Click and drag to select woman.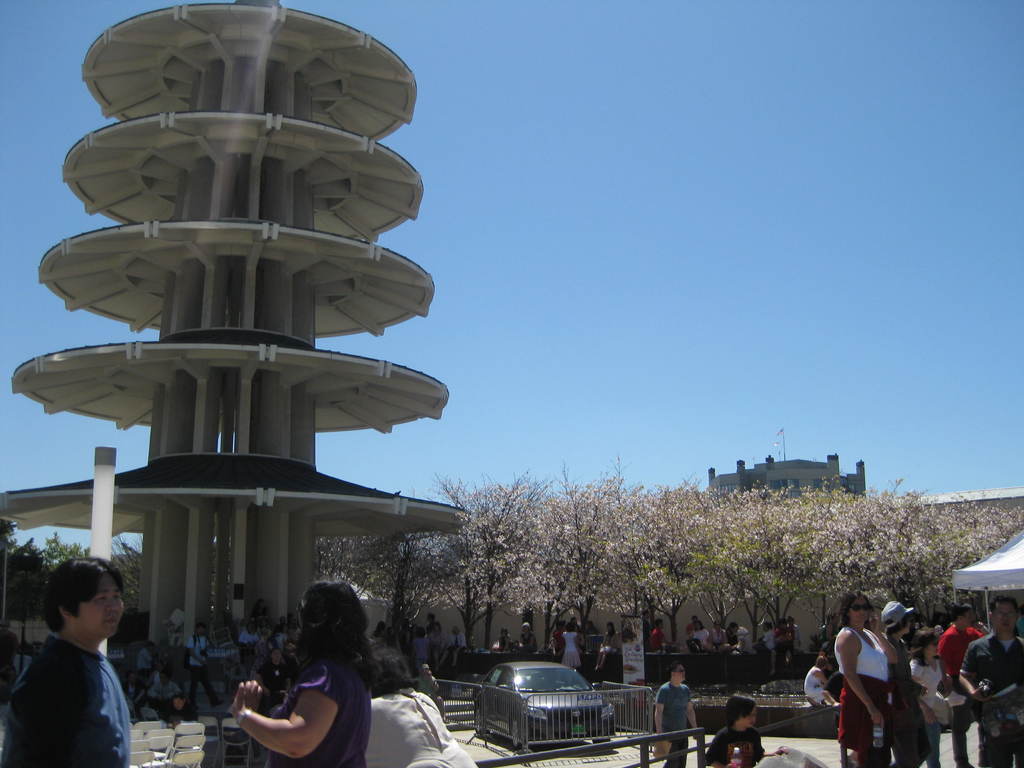
Selection: <region>756, 623, 774, 652</region>.
